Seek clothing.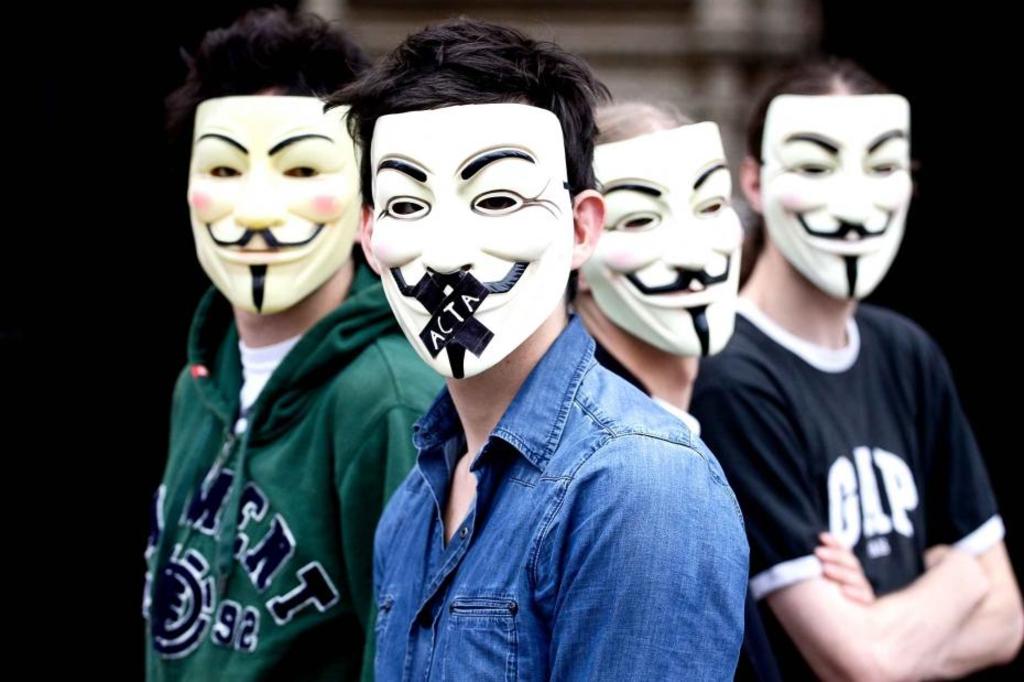
[left=701, top=235, right=1005, bottom=675].
